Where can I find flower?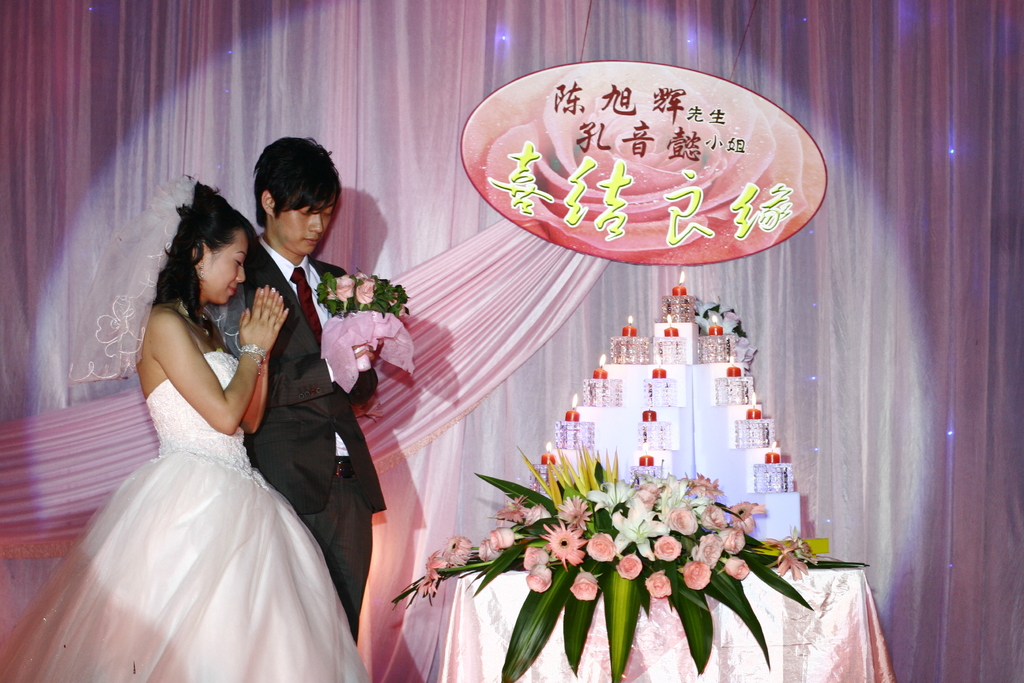
You can find it at detection(355, 278, 375, 302).
